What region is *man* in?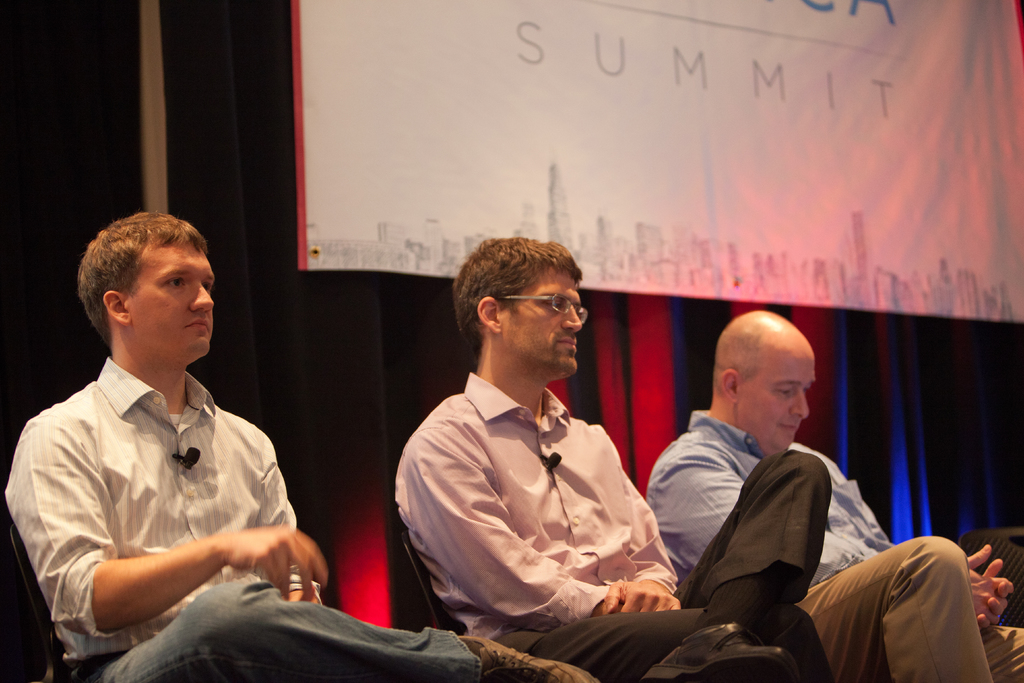
{"left": 396, "top": 233, "right": 839, "bottom": 682}.
